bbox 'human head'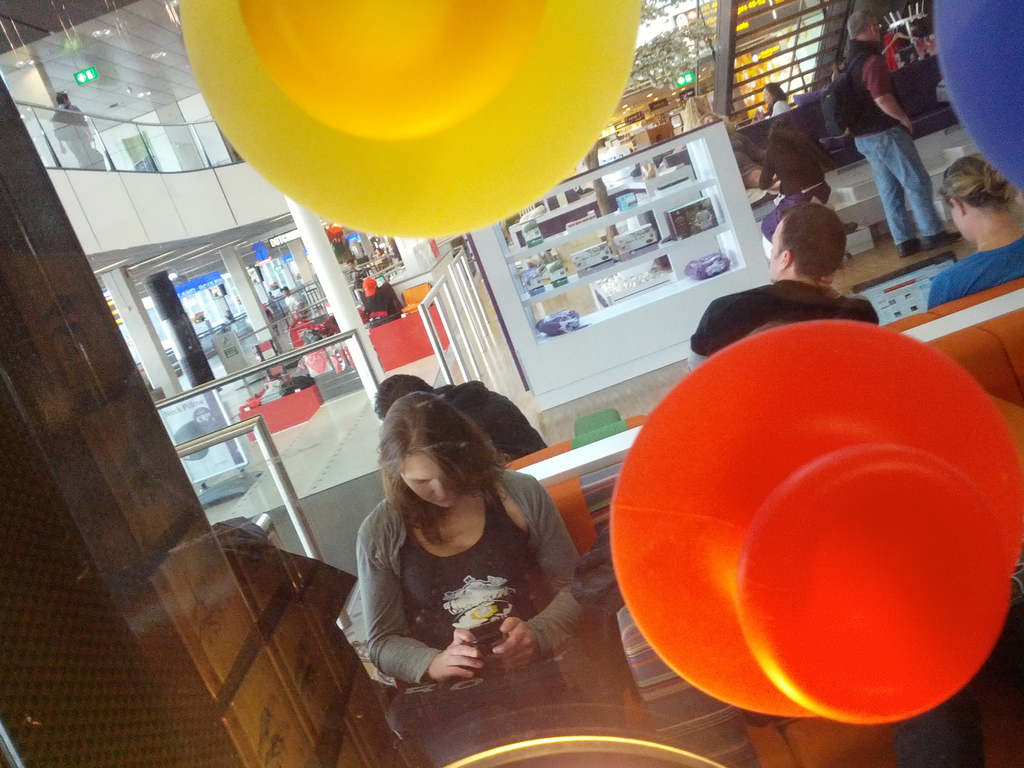
[373,376,434,420]
